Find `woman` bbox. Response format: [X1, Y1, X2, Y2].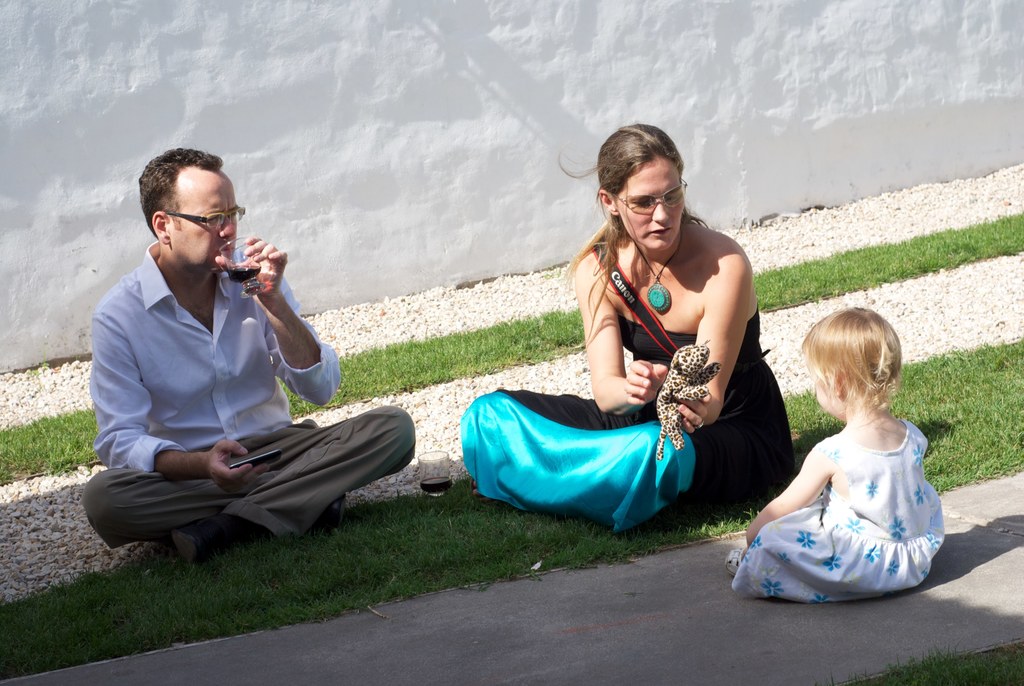
[561, 127, 771, 554].
